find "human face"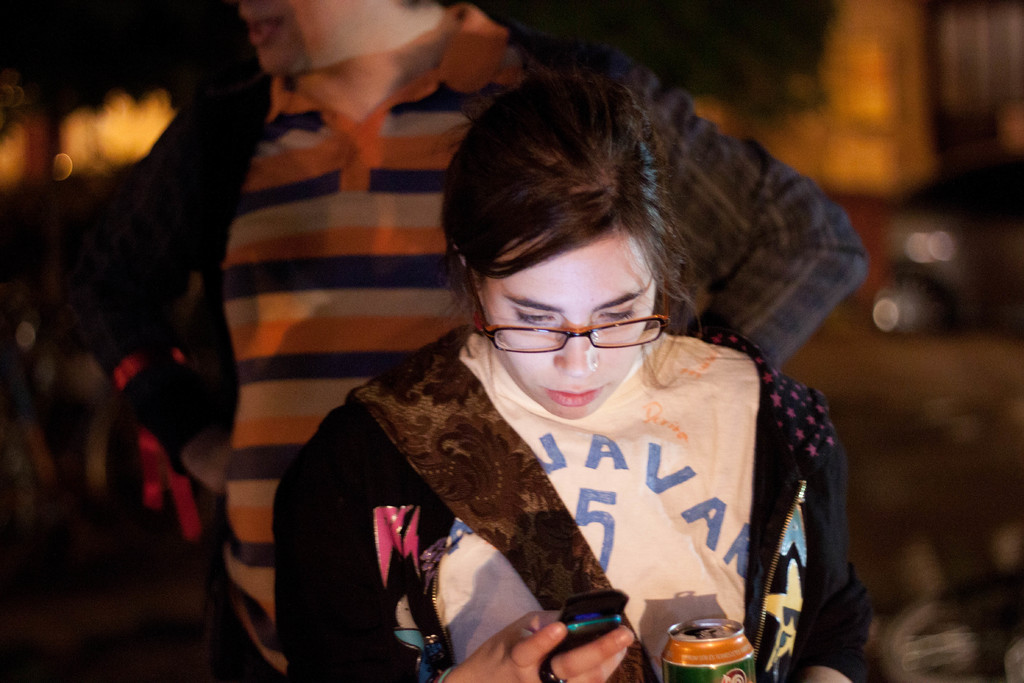
{"x1": 241, "y1": 0, "x2": 410, "y2": 75}
